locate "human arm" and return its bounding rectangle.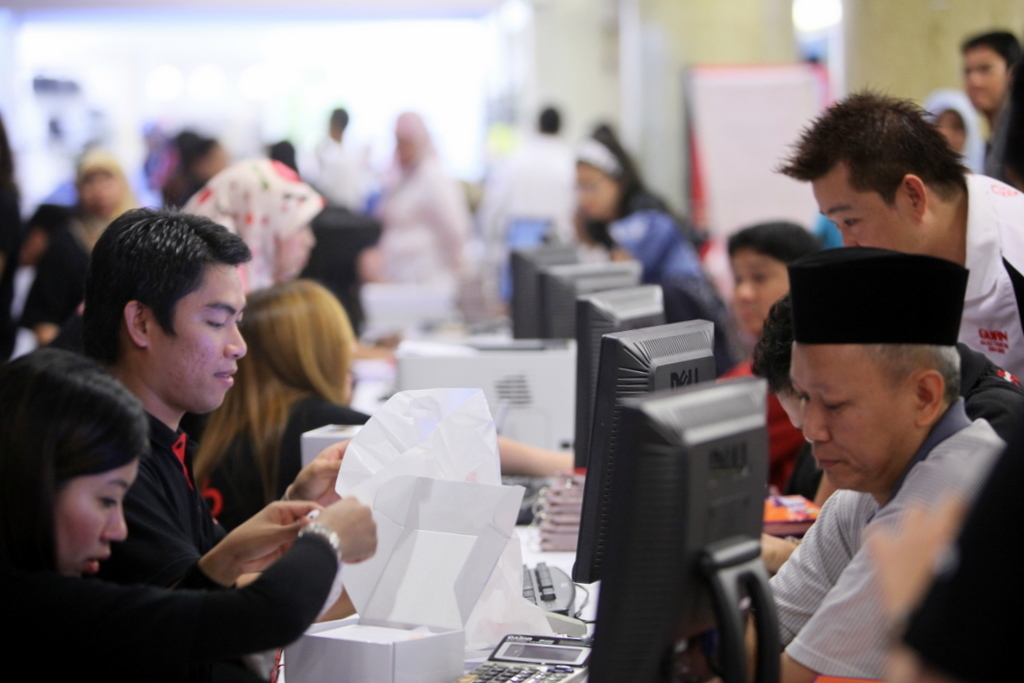
(left=773, top=509, right=906, bottom=682).
